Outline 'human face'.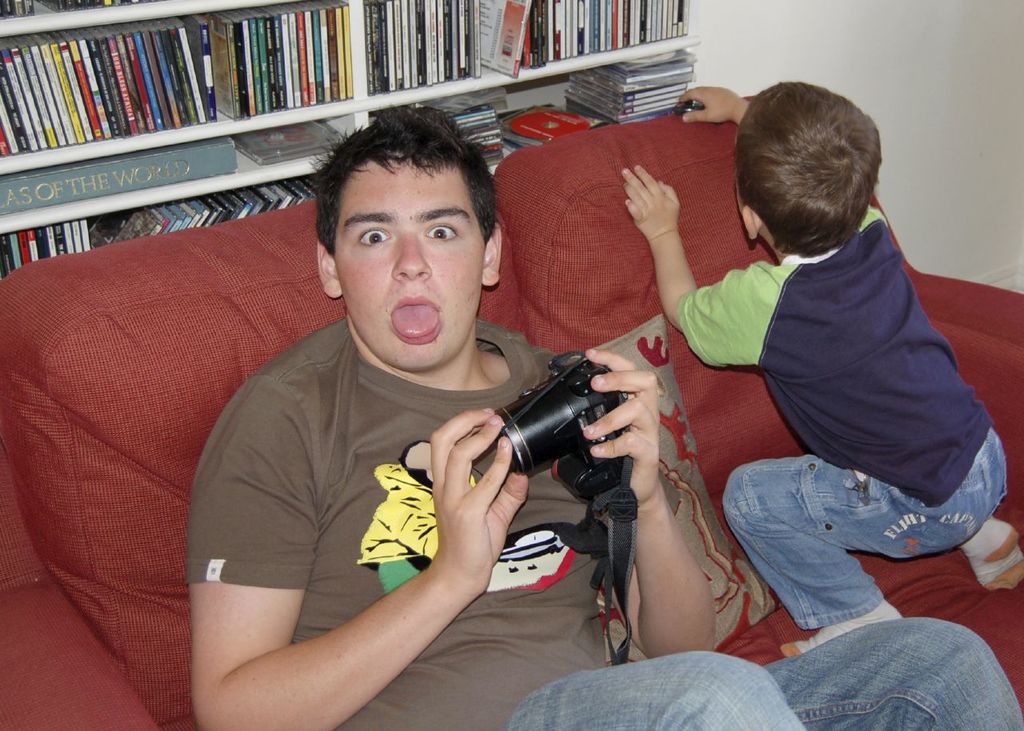
Outline: bbox=(334, 159, 485, 373).
